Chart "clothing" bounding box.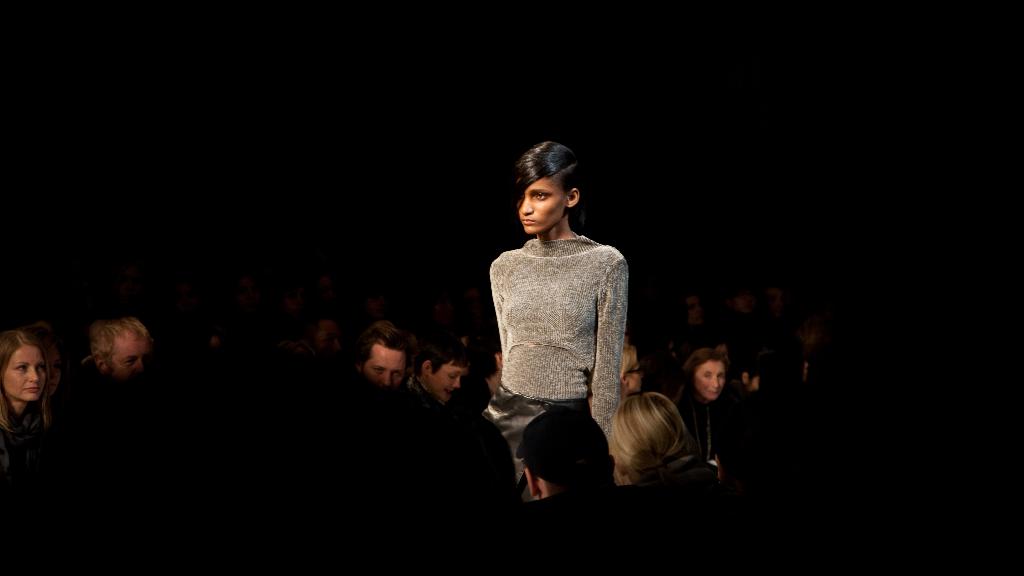
Charted: [484,209,634,445].
